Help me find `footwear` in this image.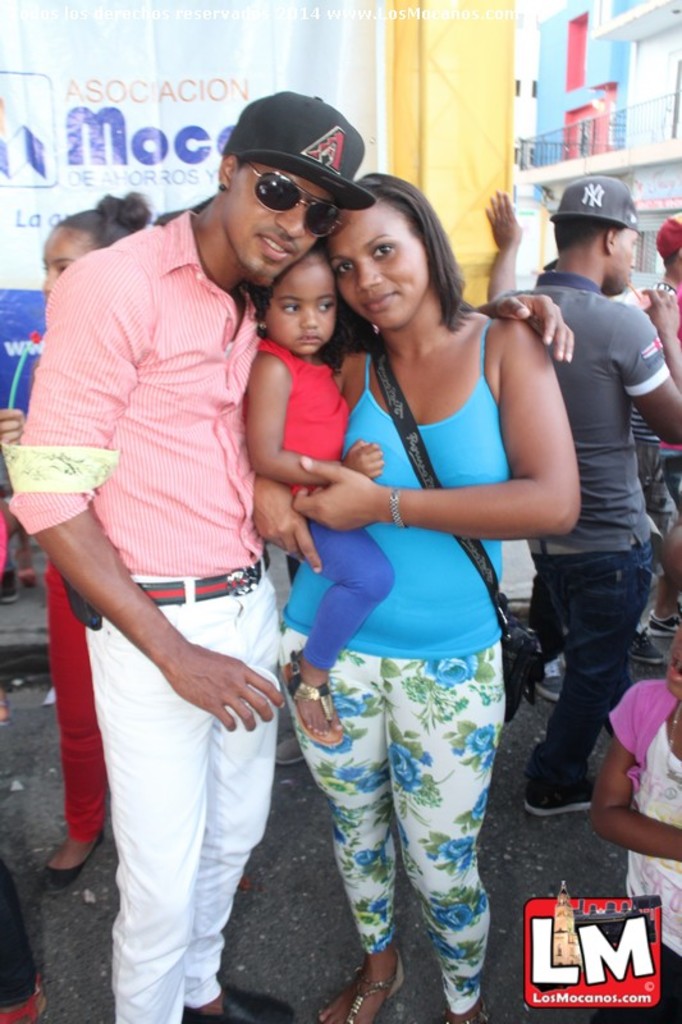
Found it: 321 954 403 1023.
